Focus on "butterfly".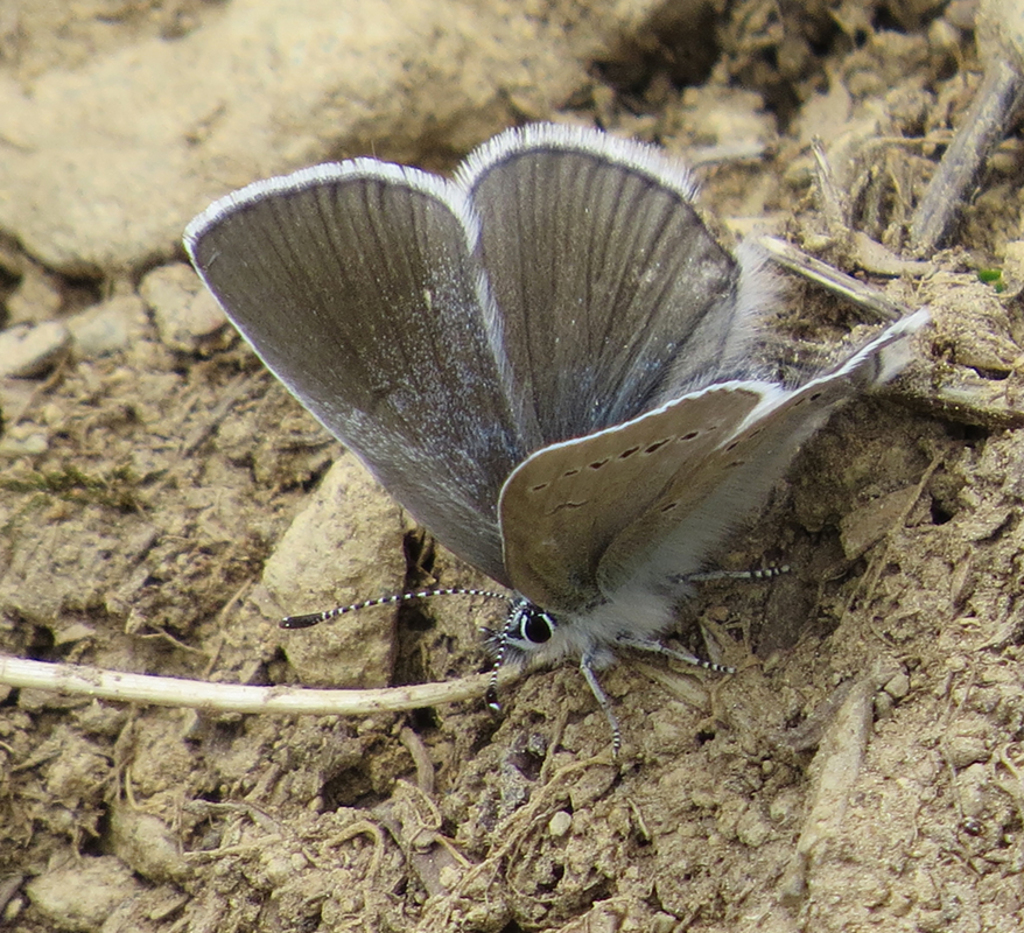
Focused at (left=142, top=118, right=962, bottom=748).
